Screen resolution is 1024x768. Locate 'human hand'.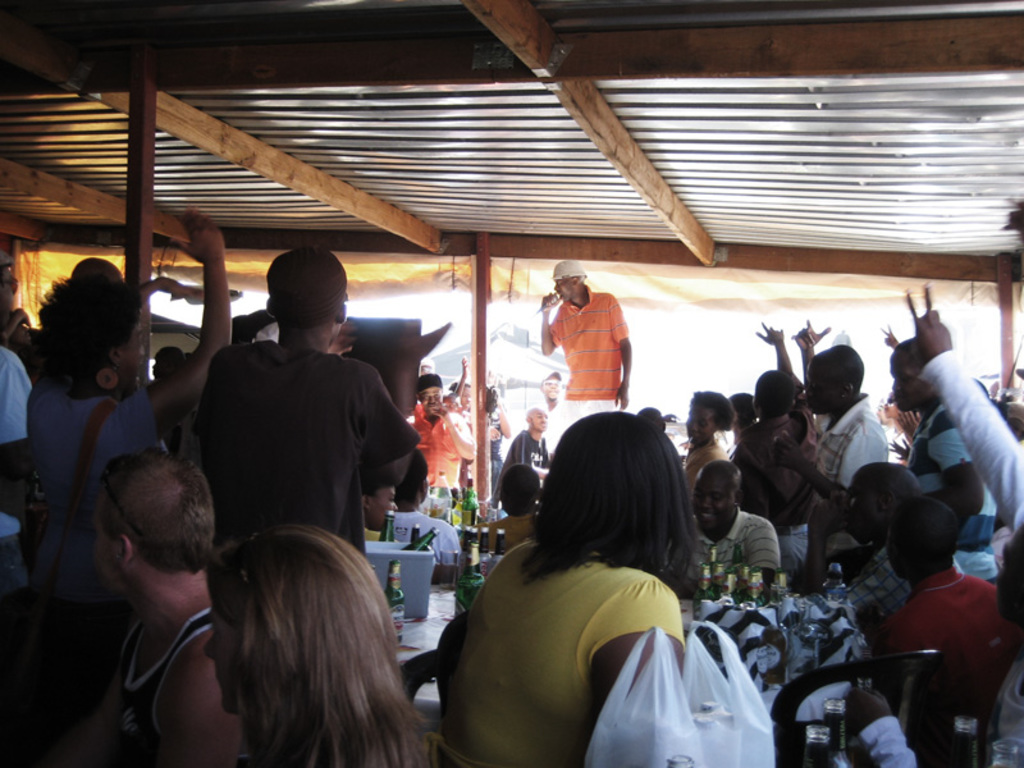
{"left": 845, "top": 680, "right": 892, "bottom": 730}.
